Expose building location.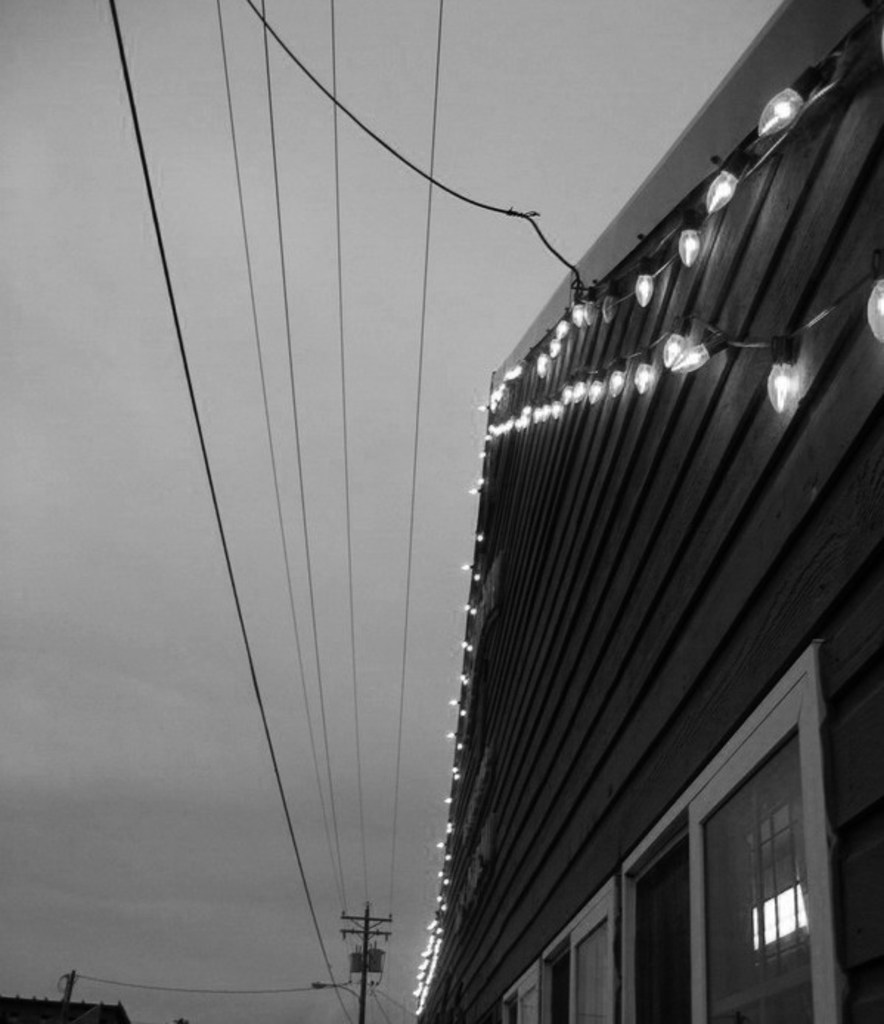
Exposed at select_region(413, 0, 881, 1023).
